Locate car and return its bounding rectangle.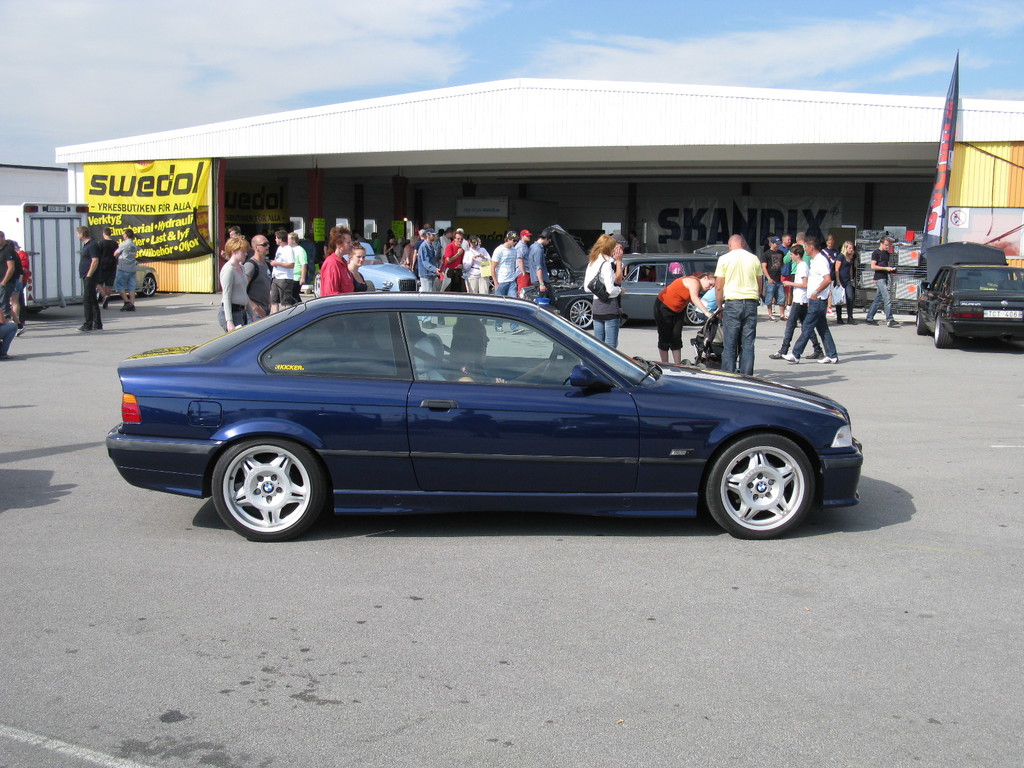
region(106, 267, 862, 541).
